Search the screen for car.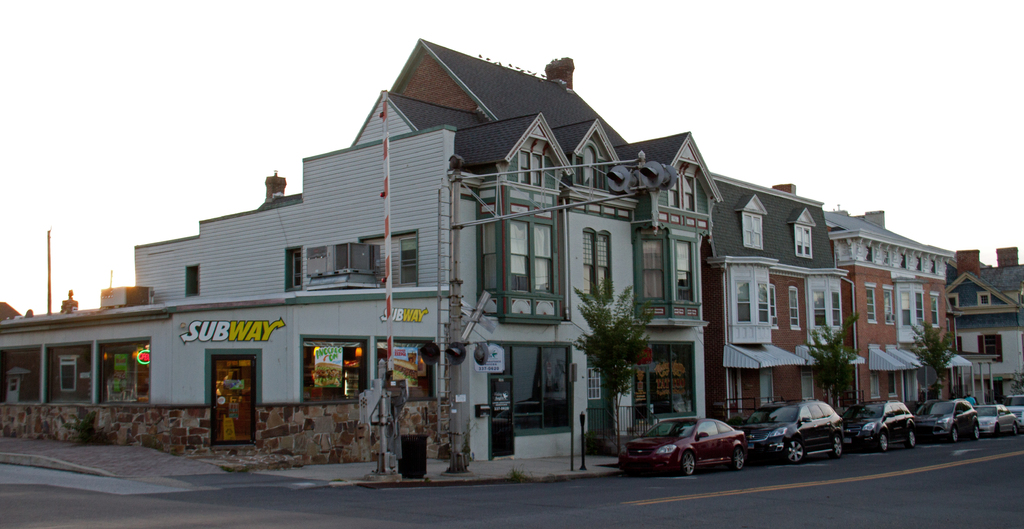
Found at <region>618, 414, 760, 473</region>.
